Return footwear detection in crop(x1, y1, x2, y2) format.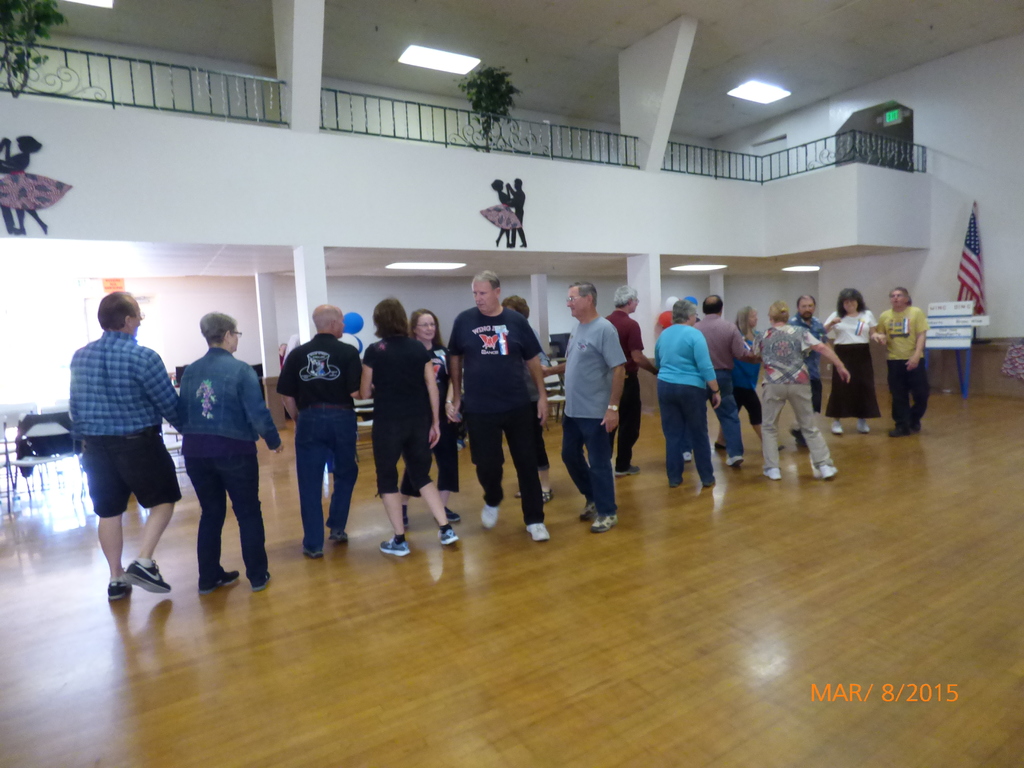
crop(912, 419, 924, 433).
